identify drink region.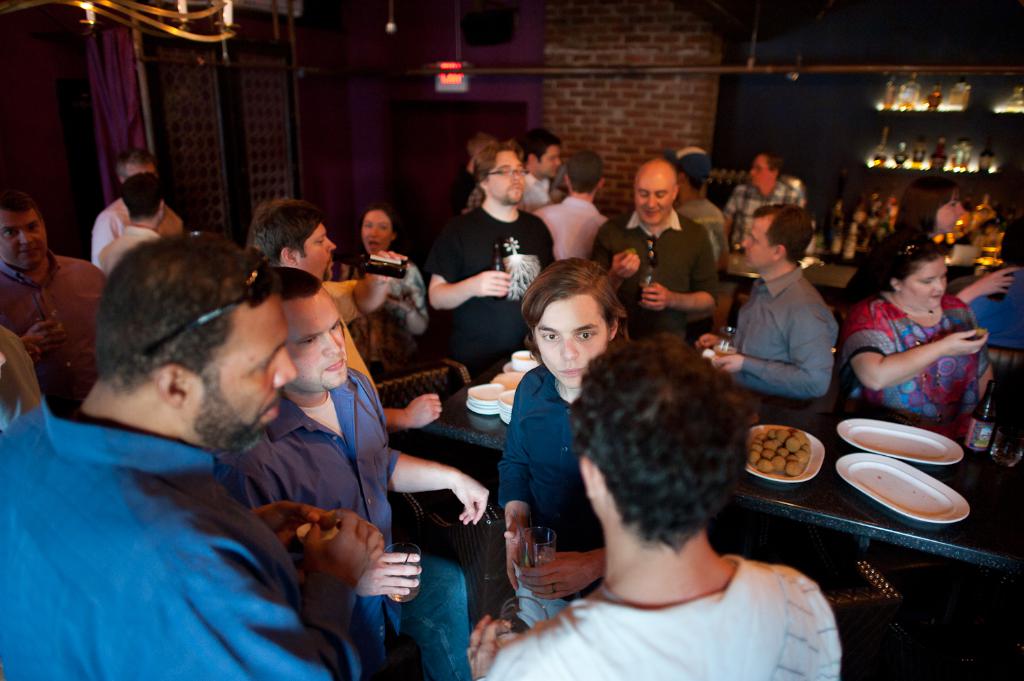
Region: (893,143,909,163).
